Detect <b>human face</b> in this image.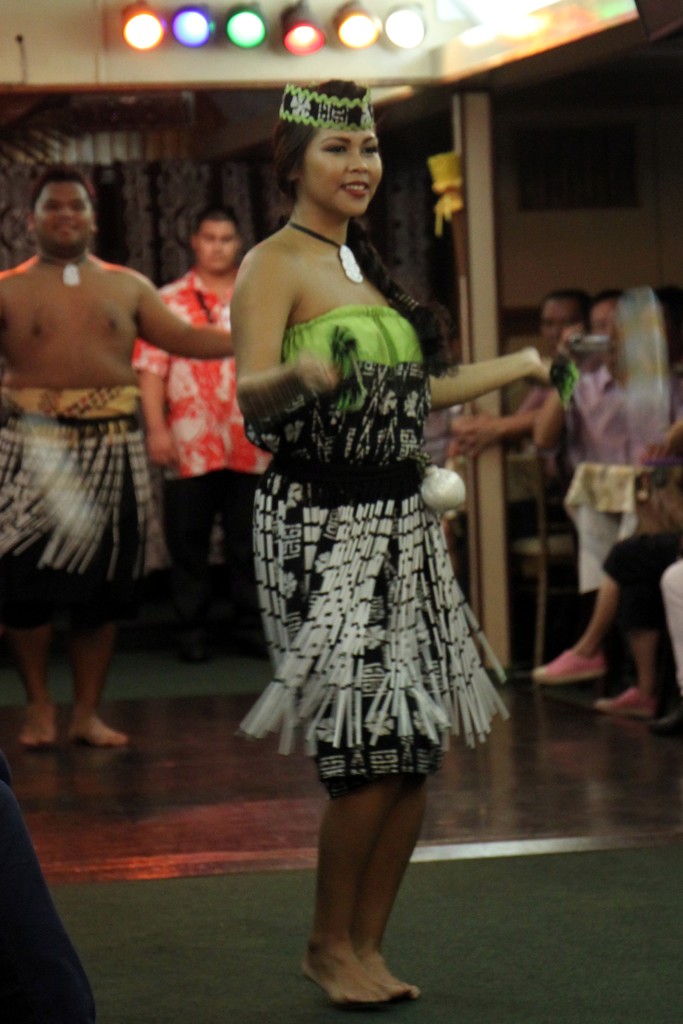
Detection: bbox(537, 298, 579, 344).
